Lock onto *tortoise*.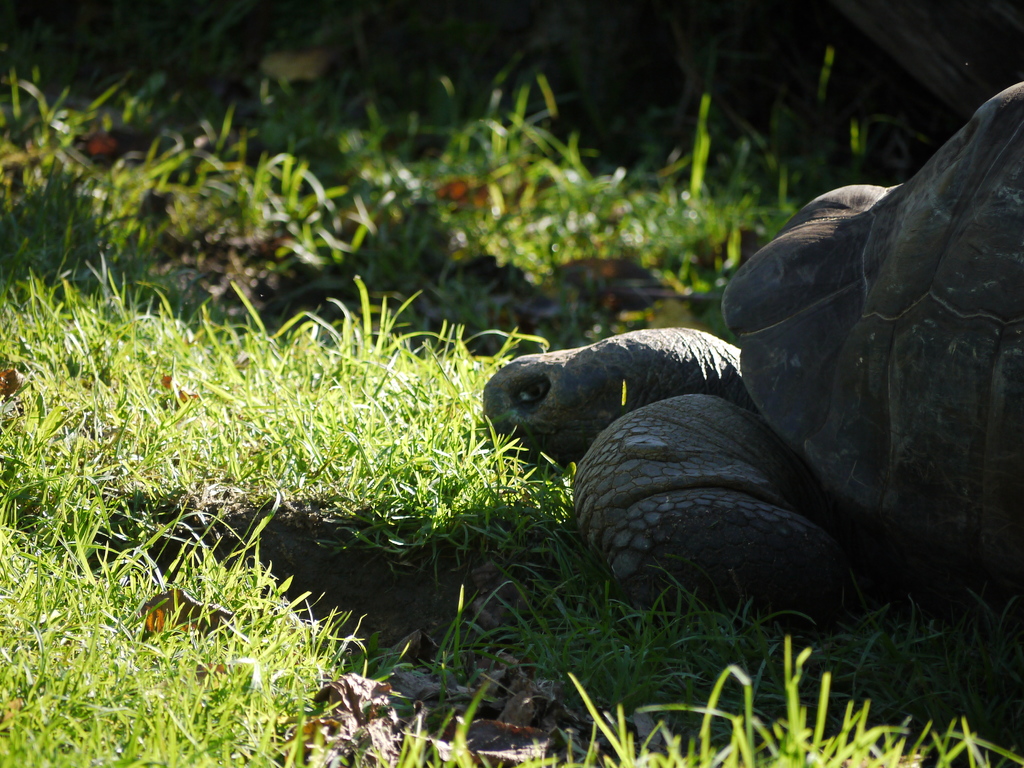
Locked: [x1=483, y1=81, x2=1023, y2=612].
